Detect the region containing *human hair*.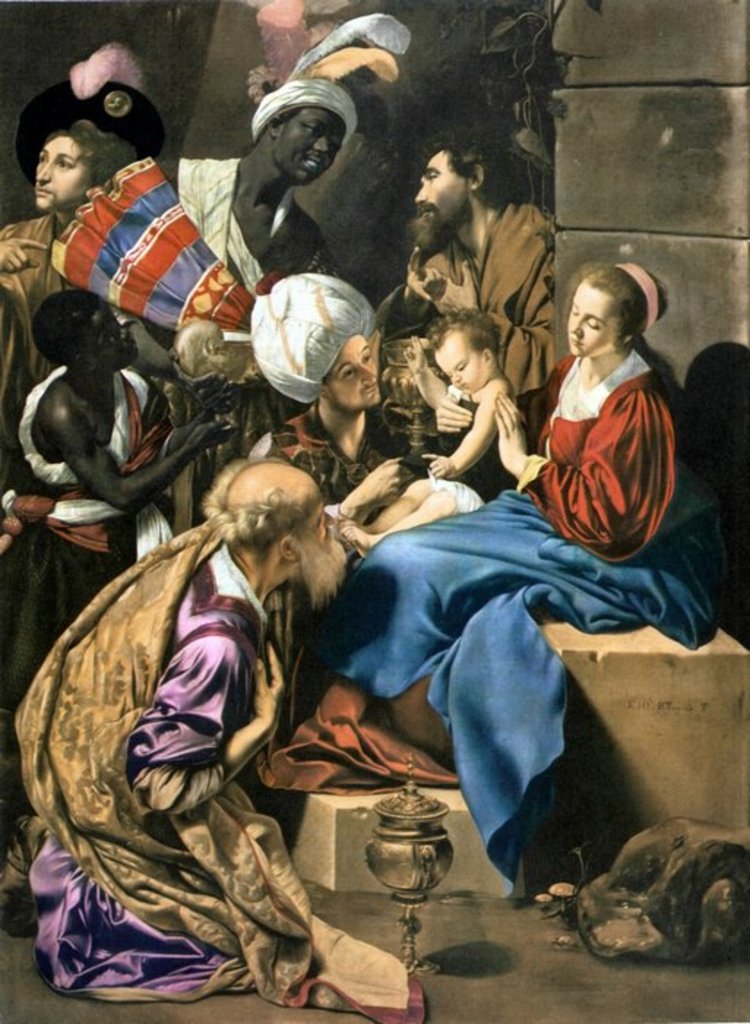
bbox=(561, 250, 668, 374).
